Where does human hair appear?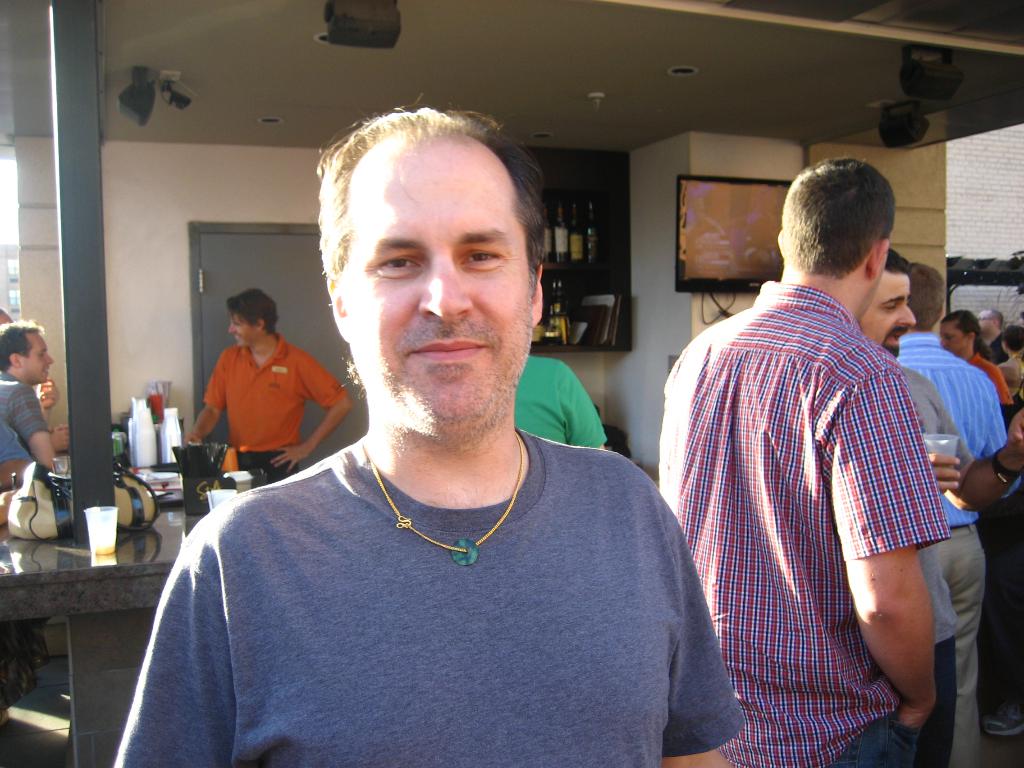
Appears at bbox=[912, 262, 945, 330].
